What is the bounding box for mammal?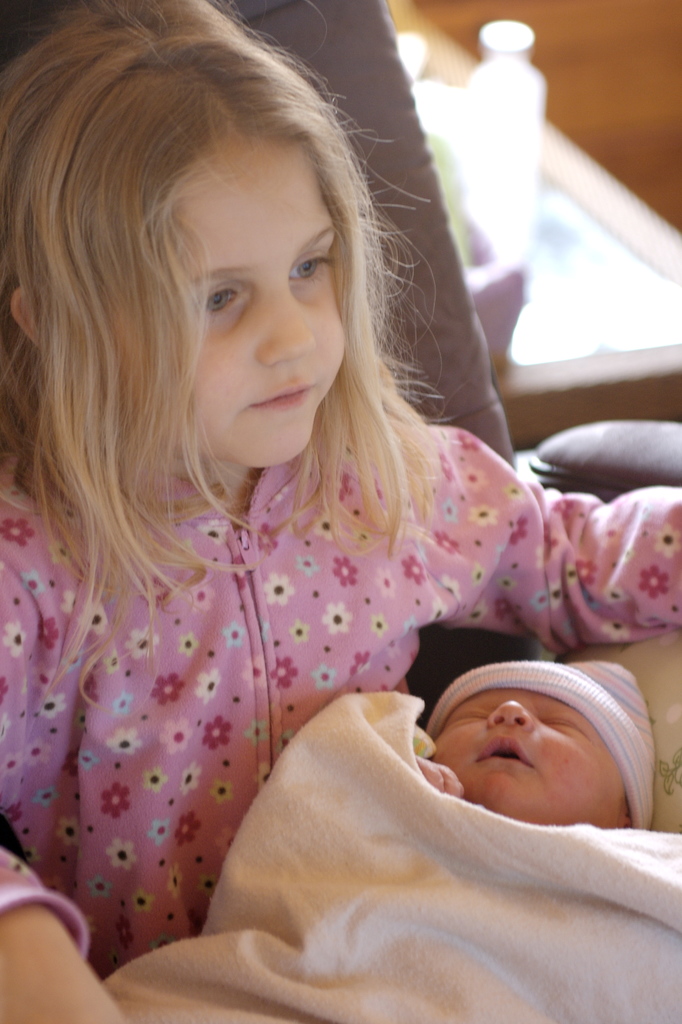
bbox=(1, 0, 681, 1023).
